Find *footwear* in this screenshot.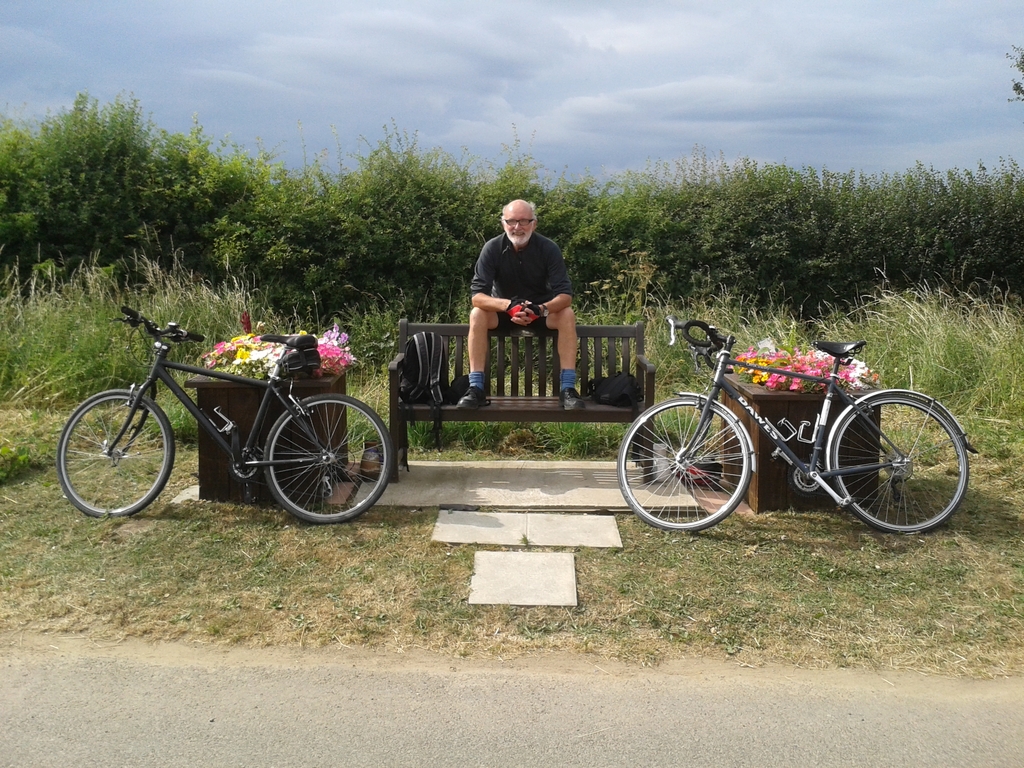
The bounding box for *footwear* is pyautogui.locateOnScreen(456, 384, 489, 412).
